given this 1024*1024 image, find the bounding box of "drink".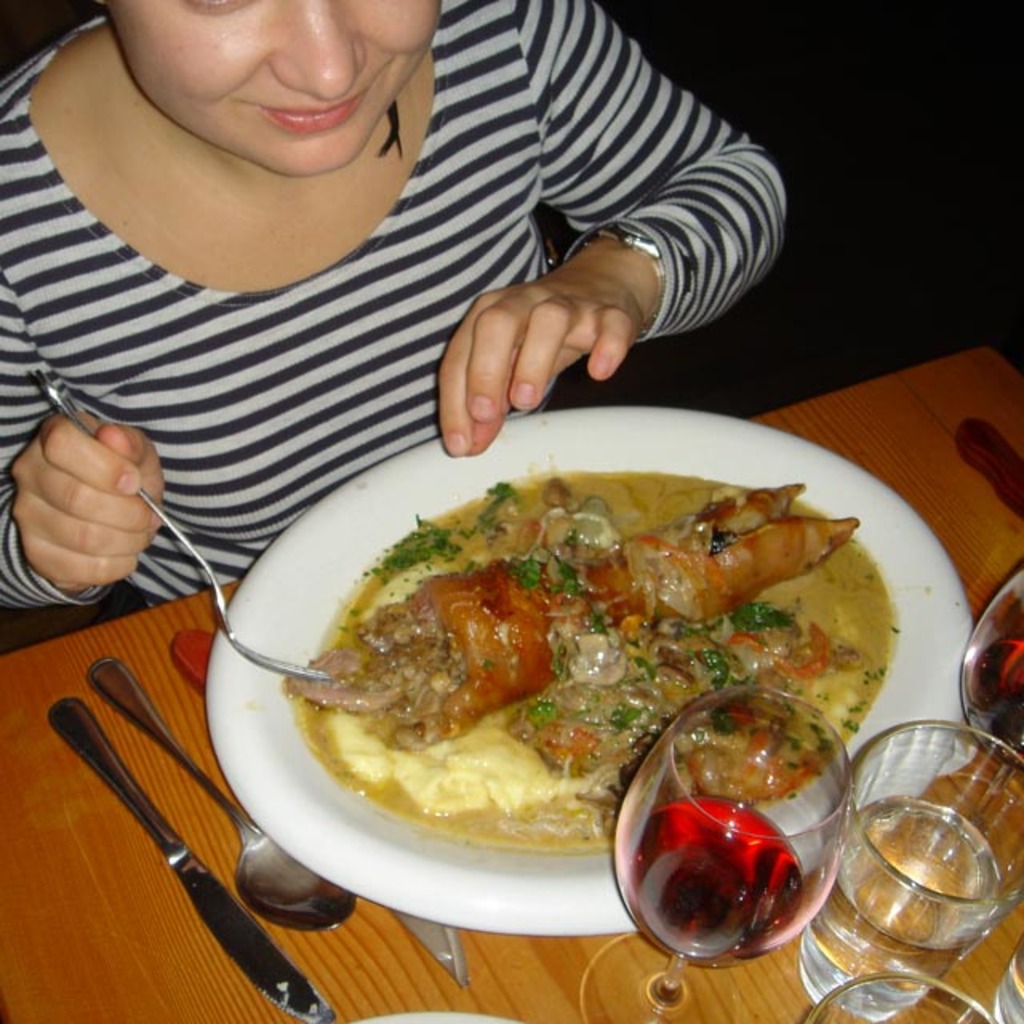
(611,786,806,963).
